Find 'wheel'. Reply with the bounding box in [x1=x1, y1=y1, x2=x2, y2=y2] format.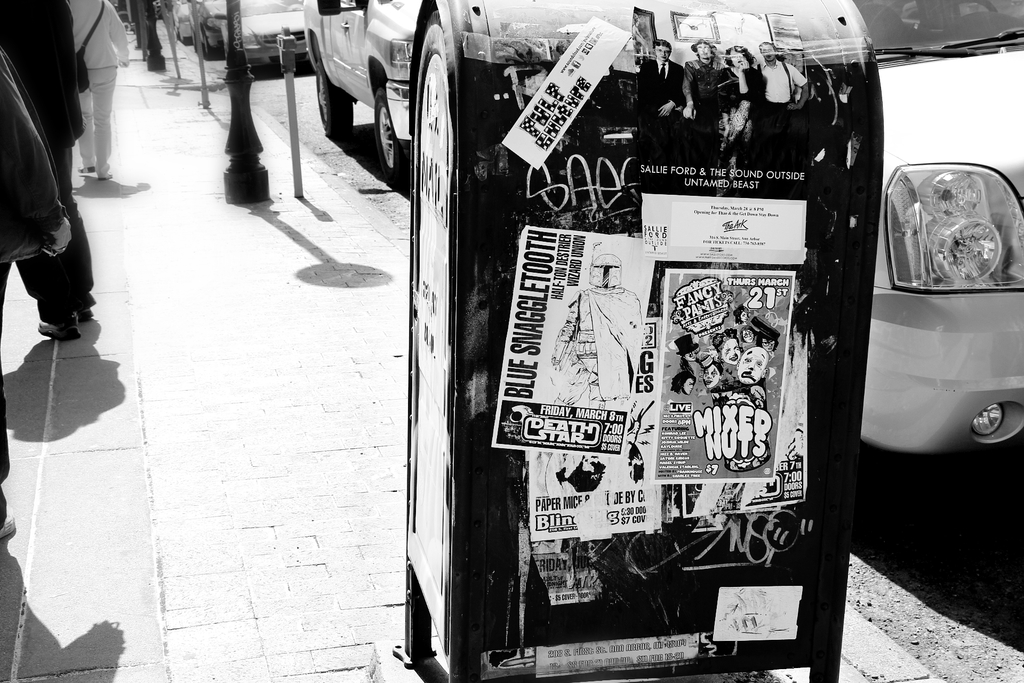
[x1=314, y1=58, x2=355, y2=138].
